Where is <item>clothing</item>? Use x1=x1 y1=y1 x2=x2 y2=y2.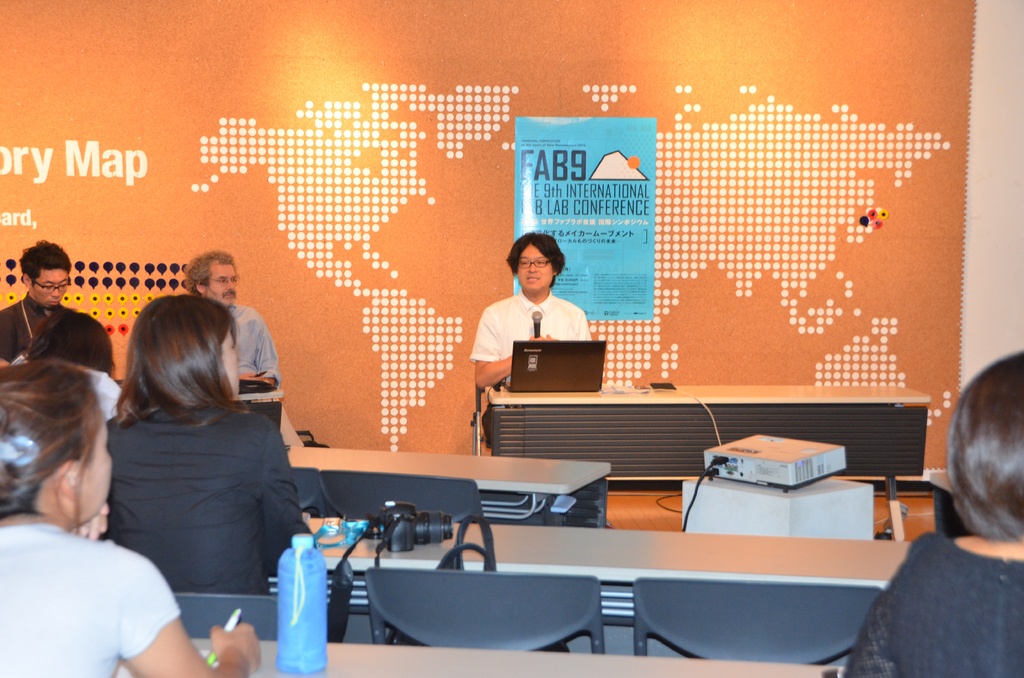
x1=223 y1=302 x2=280 y2=384.
